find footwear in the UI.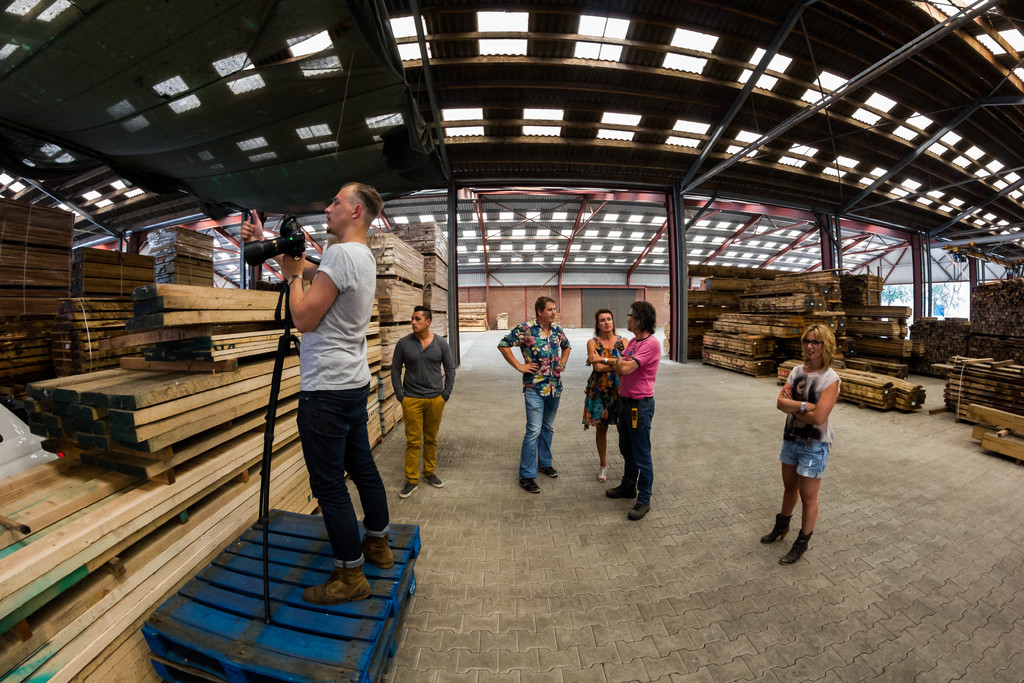
UI element at <bbox>424, 472, 442, 488</bbox>.
